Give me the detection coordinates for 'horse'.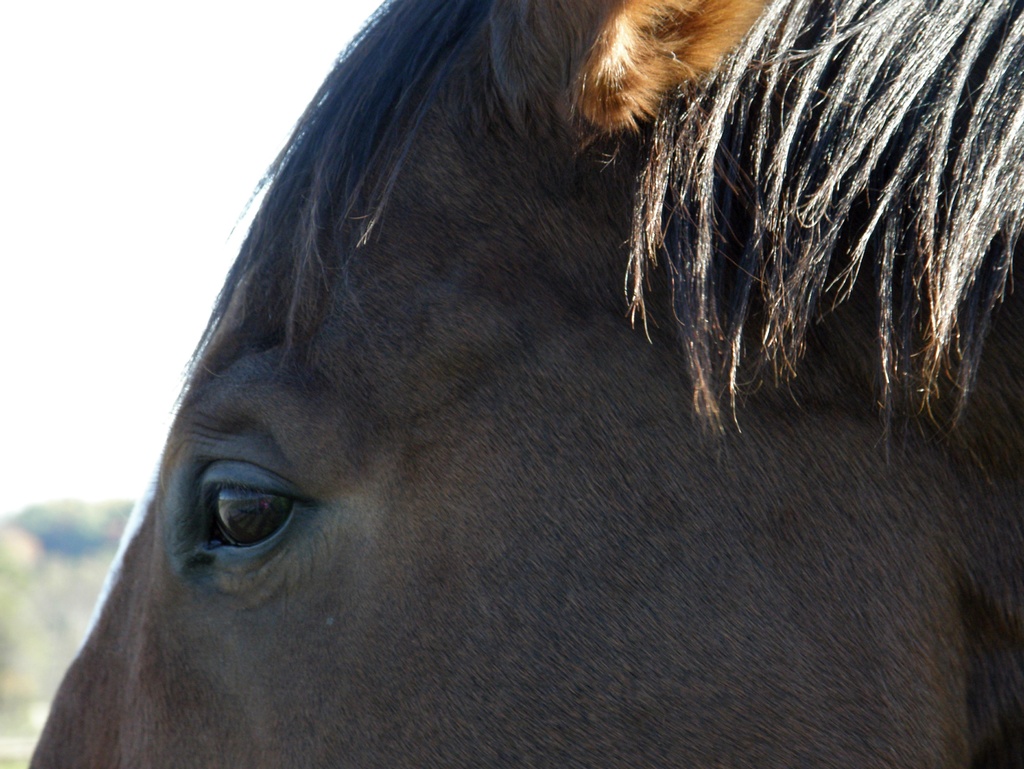
bbox(26, 0, 1023, 768).
